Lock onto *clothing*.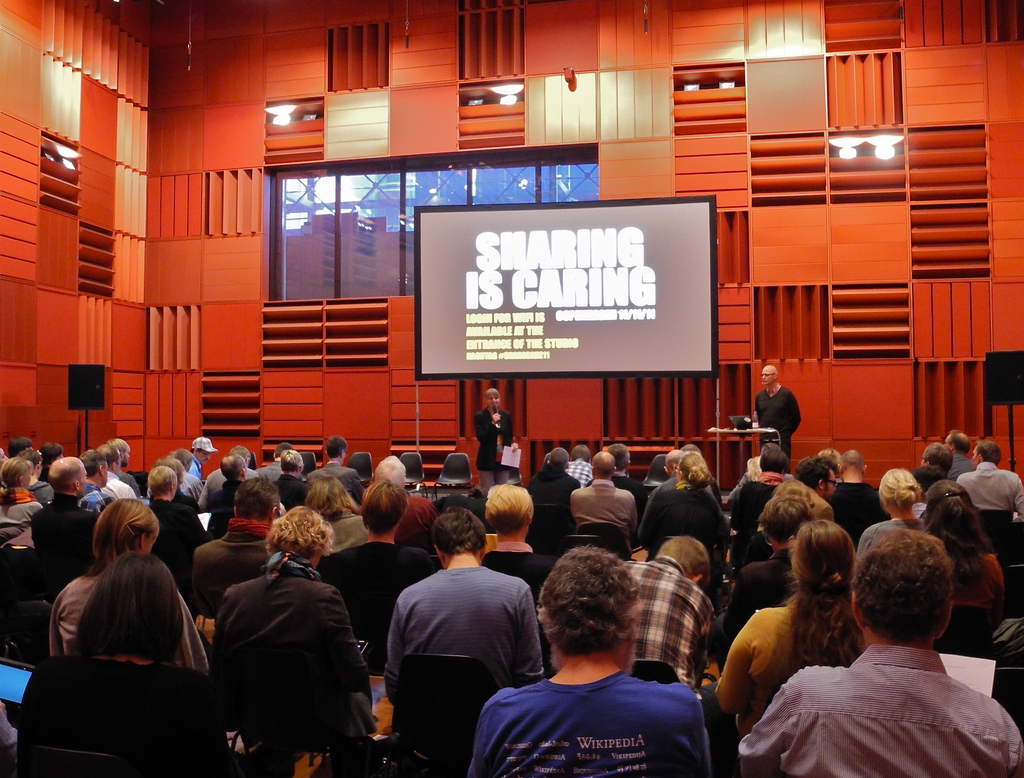
Locked: select_region(947, 548, 1003, 617).
